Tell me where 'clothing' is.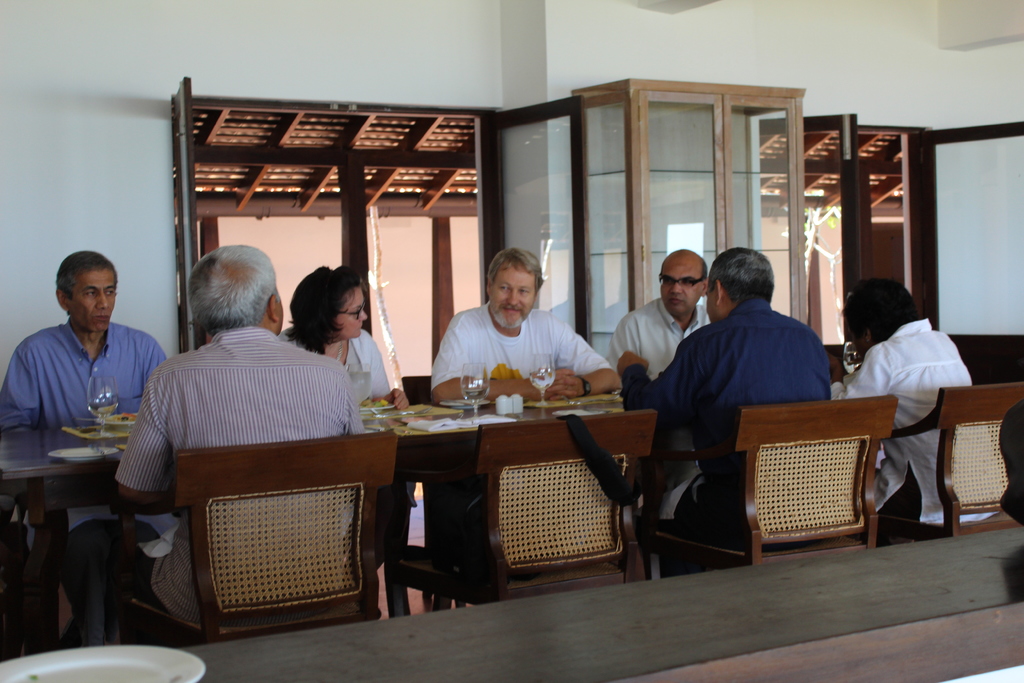
'clothing' is at [x1=3, y1=314, x2=180, y2=524].
